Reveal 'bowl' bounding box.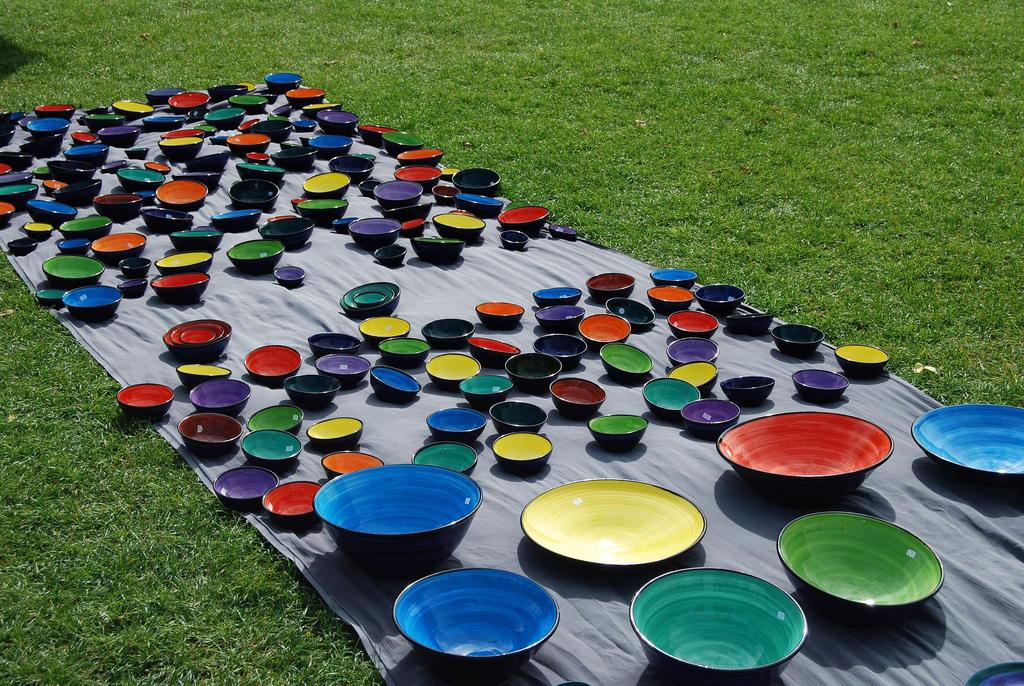
Revealed: crop(244, 345, 301, 386).
